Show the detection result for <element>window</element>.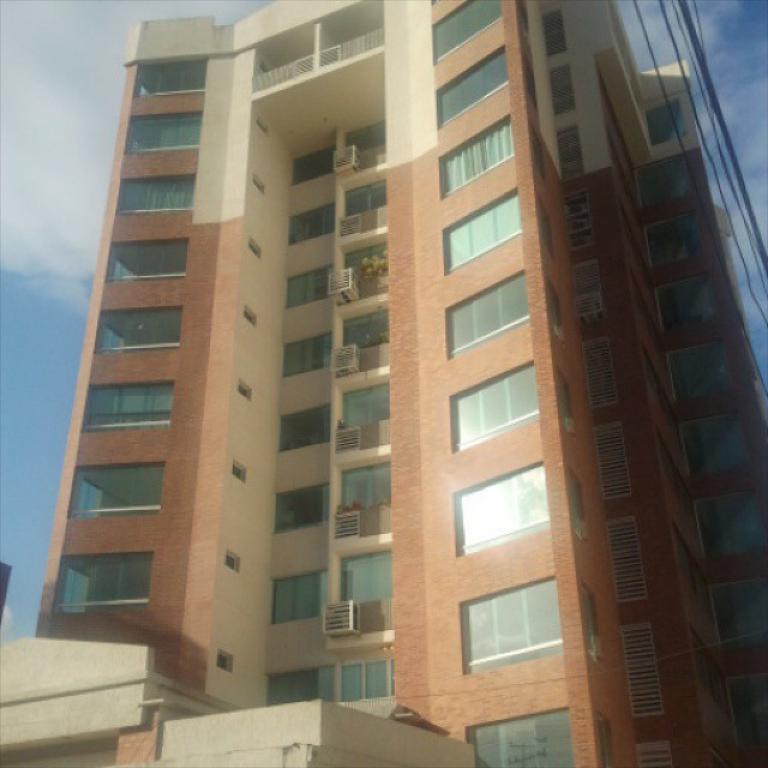
85/378/176/432.
